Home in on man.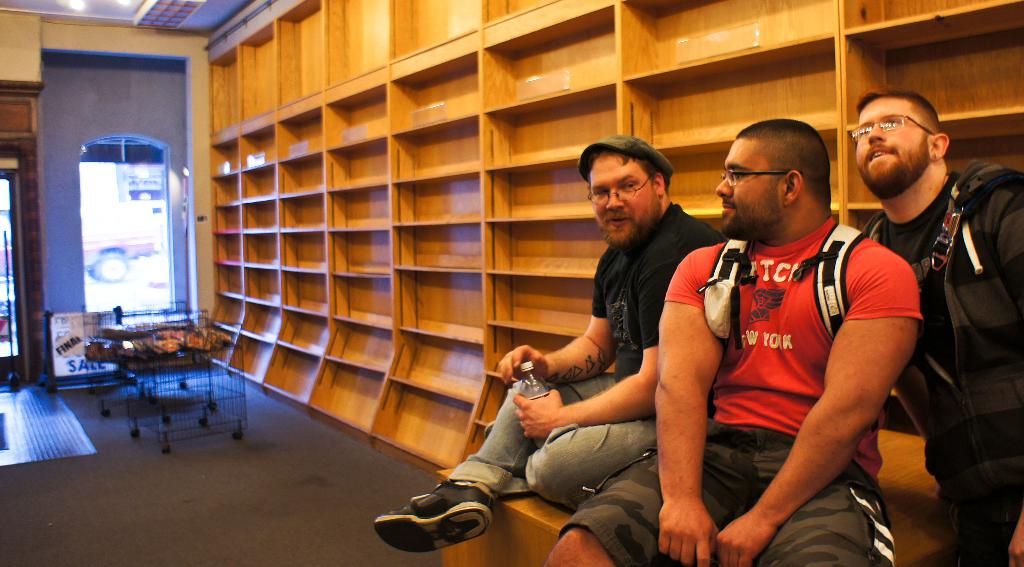
Homed in at {"left": 564, "top": 215, "right": 920, "bottom": 566}.
